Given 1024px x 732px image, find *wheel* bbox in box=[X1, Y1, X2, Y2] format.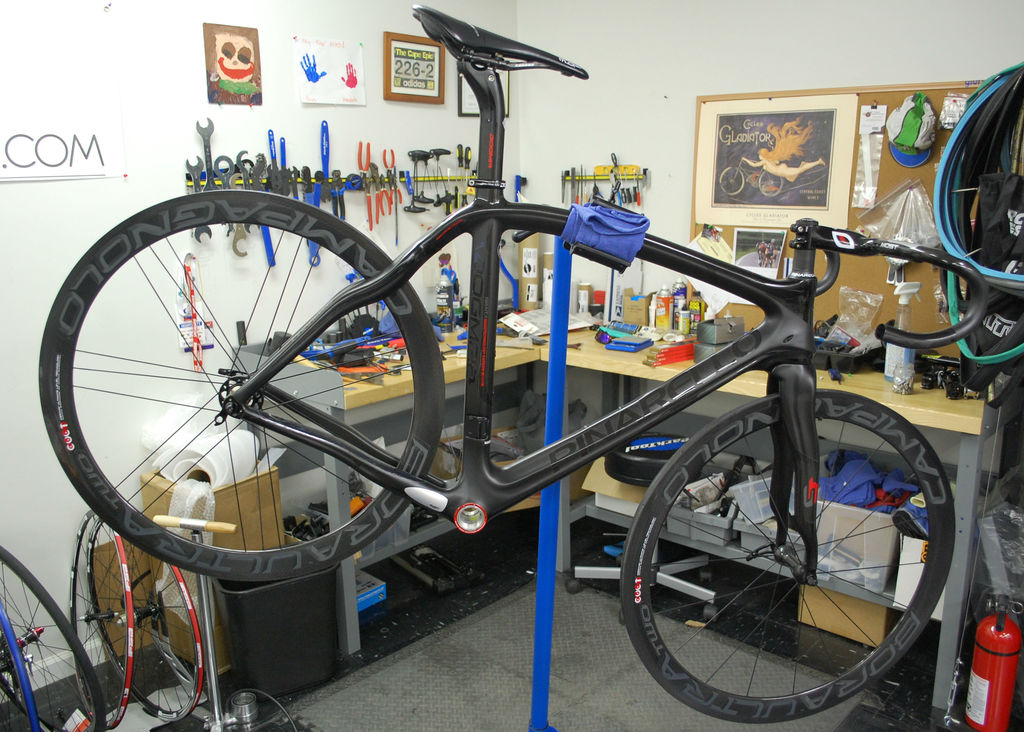
box=[619, 389, 951, 726].
